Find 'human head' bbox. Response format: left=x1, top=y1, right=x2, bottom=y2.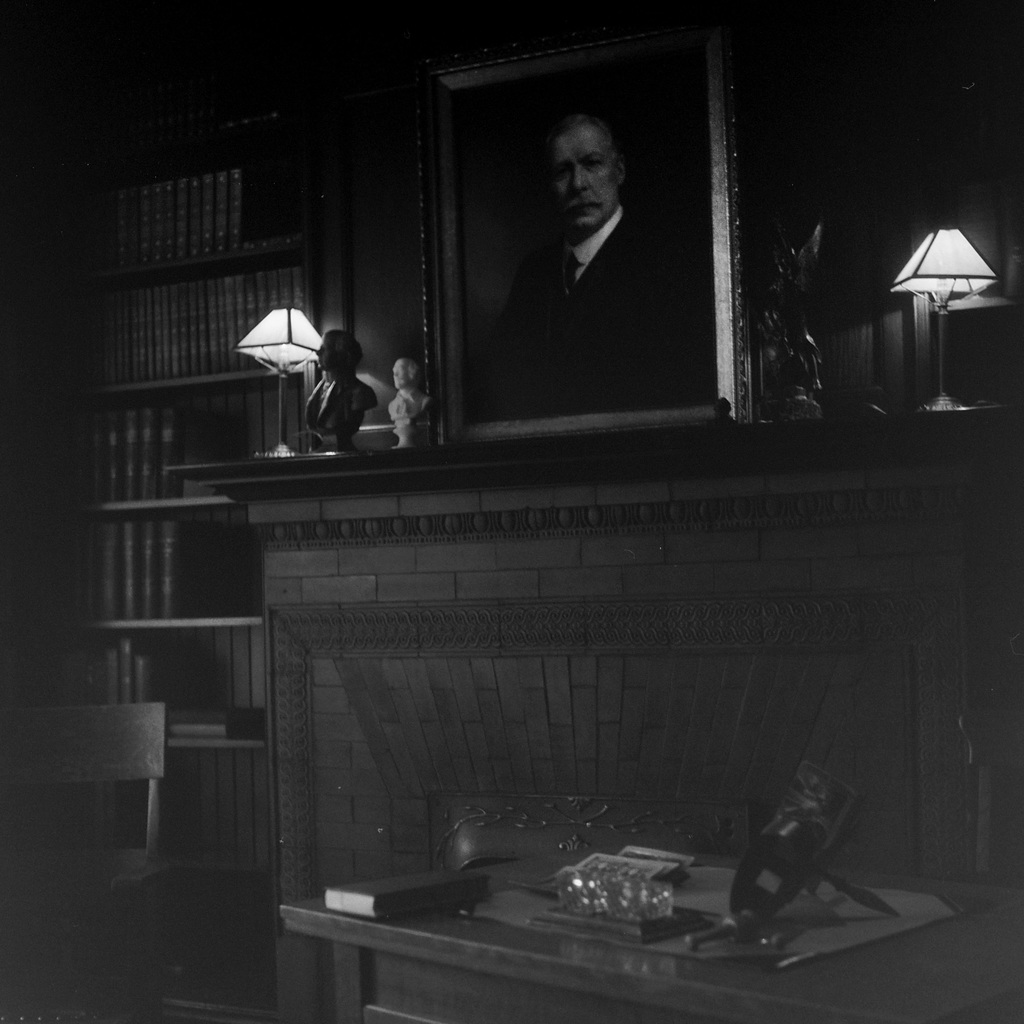
left=547, top=102, right=645, bottom=234.
